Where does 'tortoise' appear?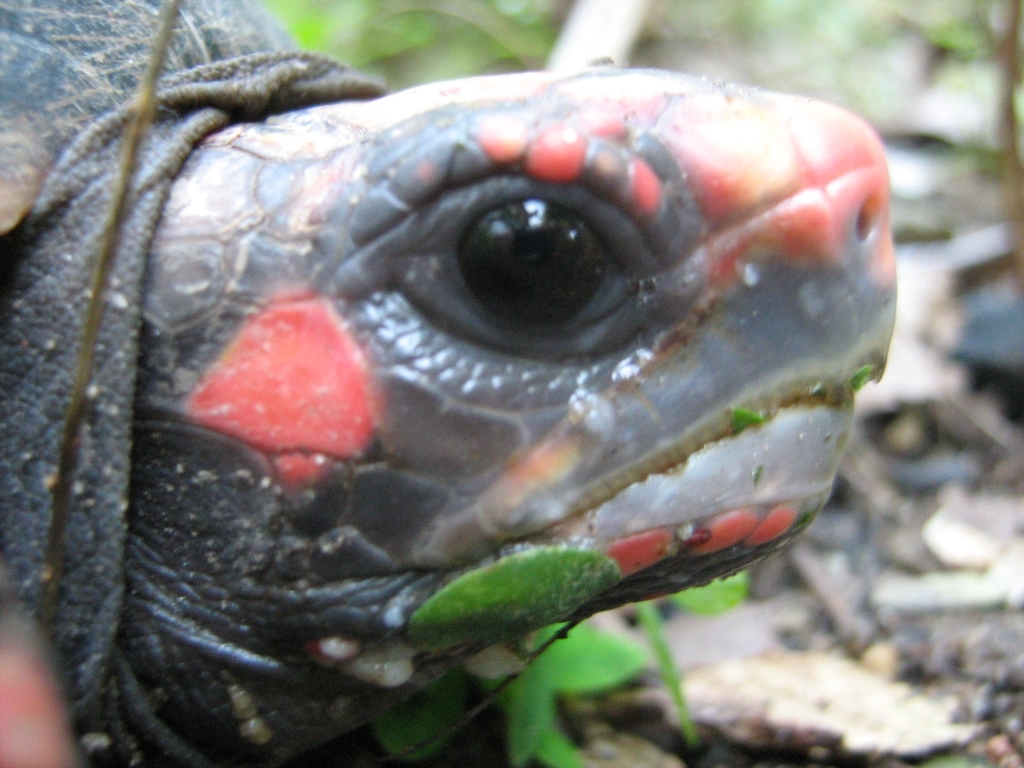
Appears at BBox(0, 0, 893, 767).
